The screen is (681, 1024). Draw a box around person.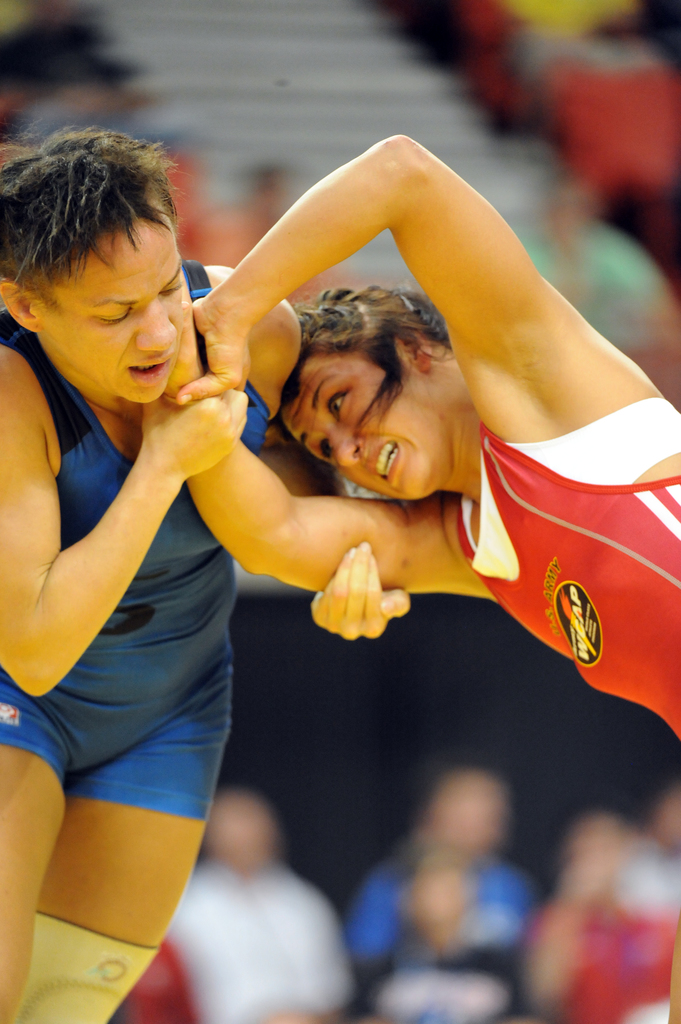
<box>527,817,680,1021</box>.
